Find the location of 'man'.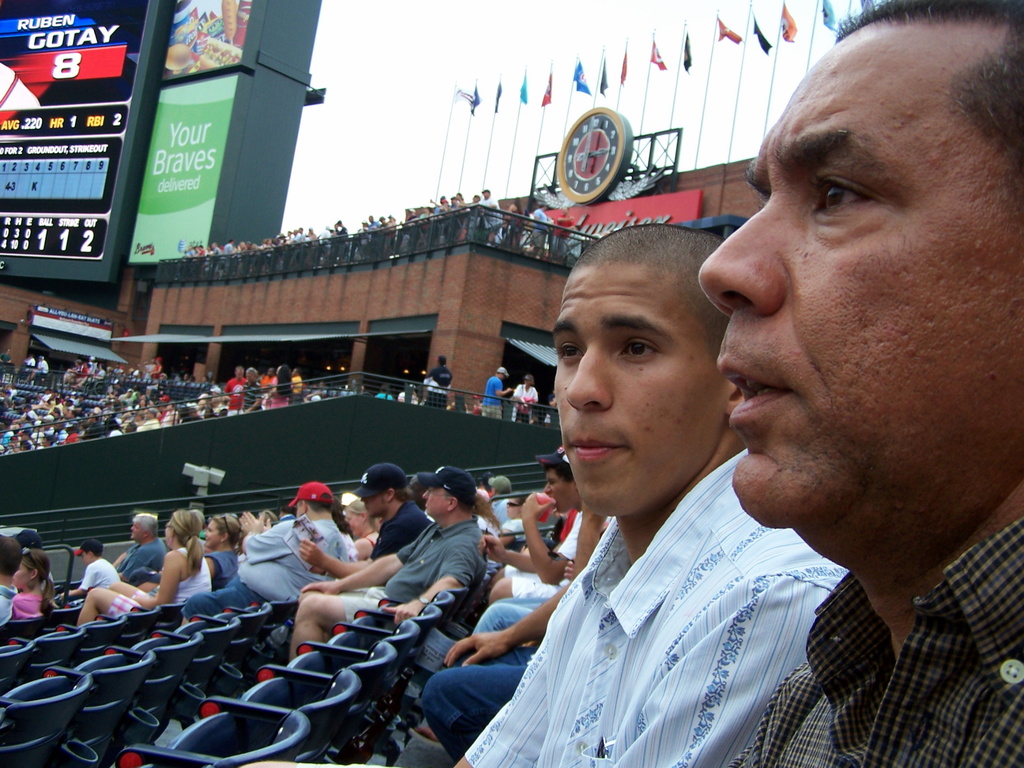
Location: left=301, top=458, right=434, bottom=575.
